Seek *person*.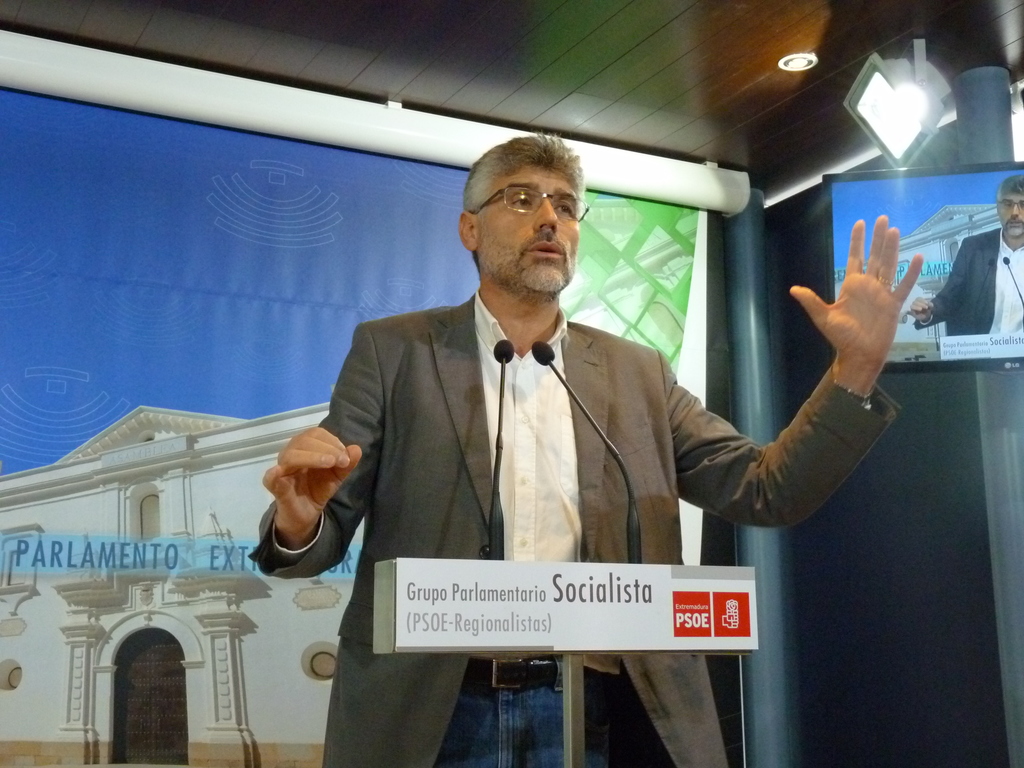
[241, 122, 827, 760].
